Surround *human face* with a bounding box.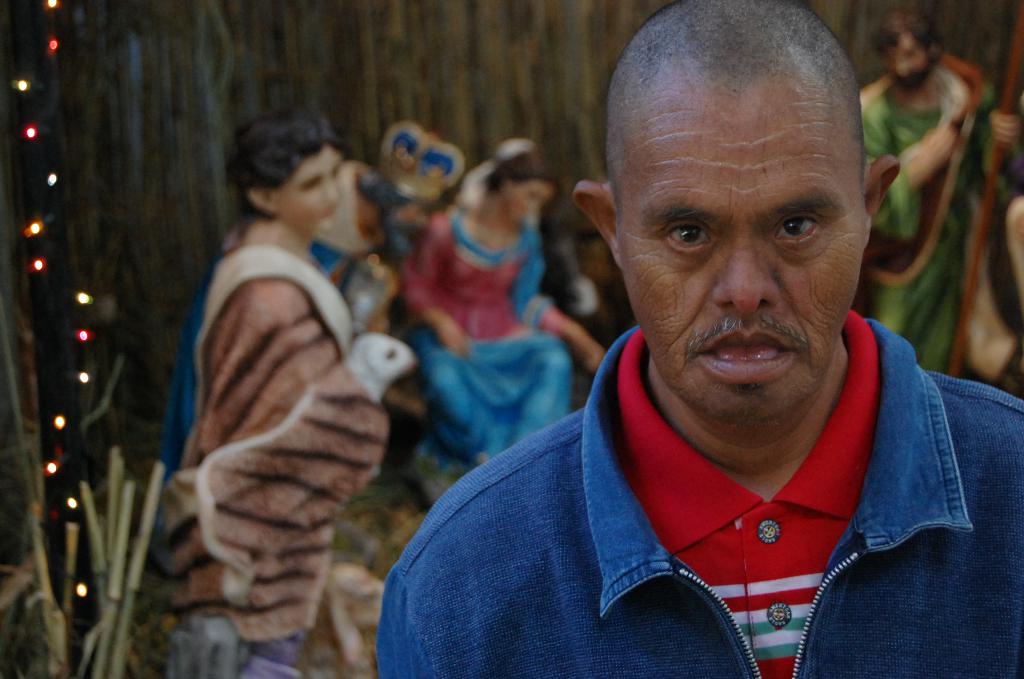
609,75,865,431.
